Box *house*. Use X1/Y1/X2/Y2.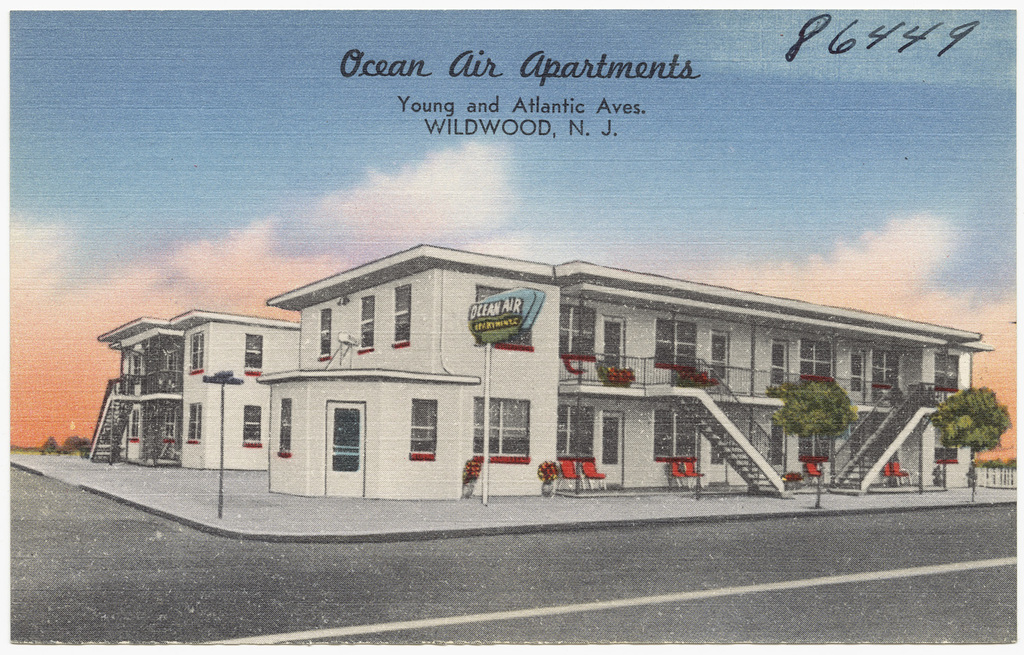
101/309/308/472.
